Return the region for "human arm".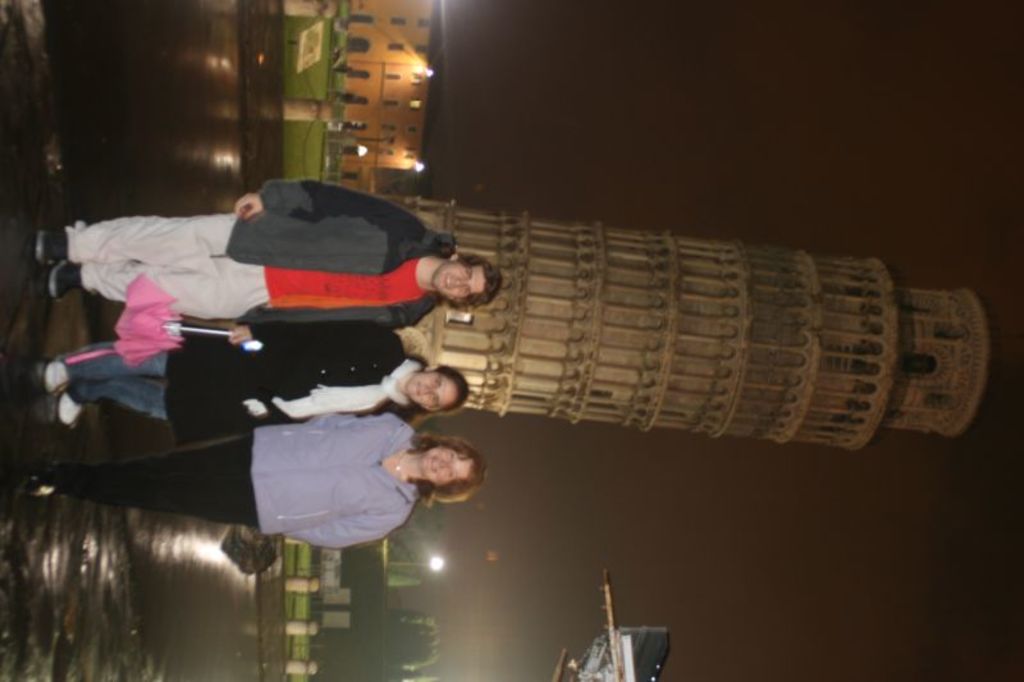
detection(276, 516, 393, 560).
